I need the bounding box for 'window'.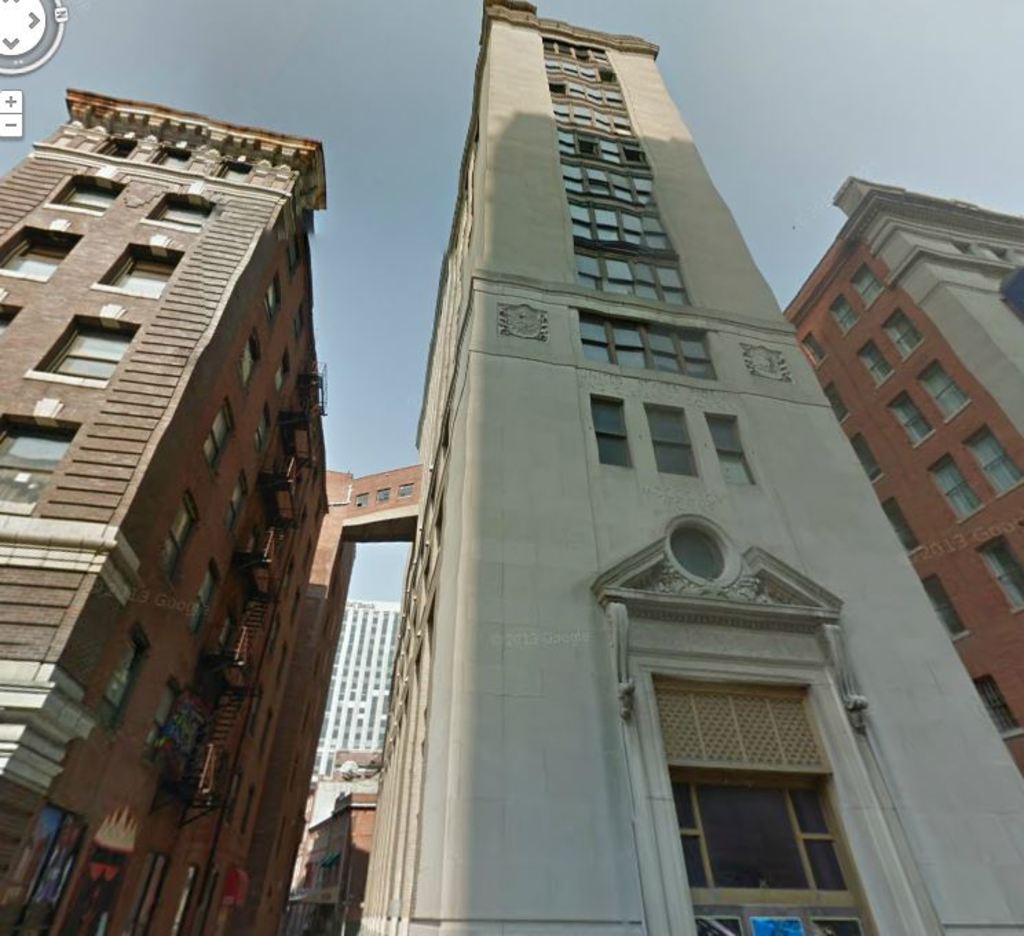
Here it is: select_region(146, 198, 204, 227).
